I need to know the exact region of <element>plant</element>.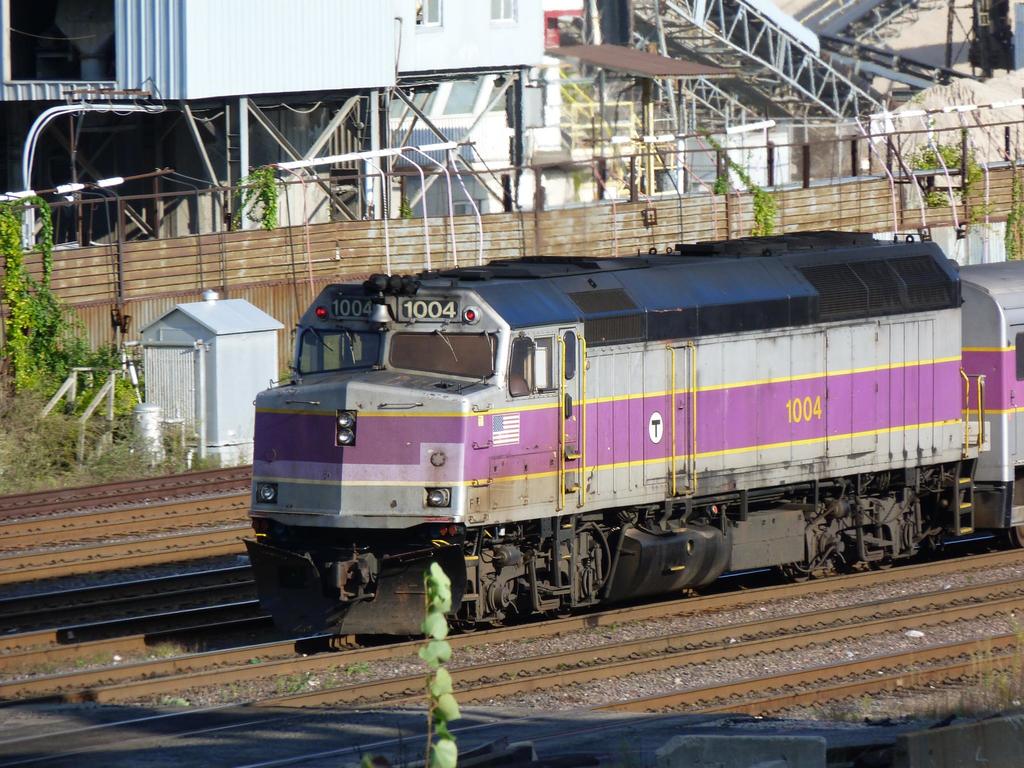
Region: (228,168,280,236).
